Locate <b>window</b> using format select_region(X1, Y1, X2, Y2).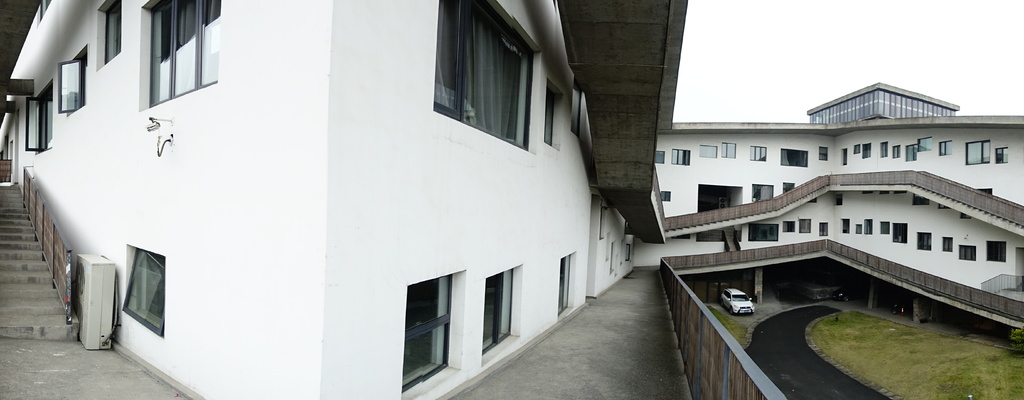
select_region(22, 81, 52, 155).
